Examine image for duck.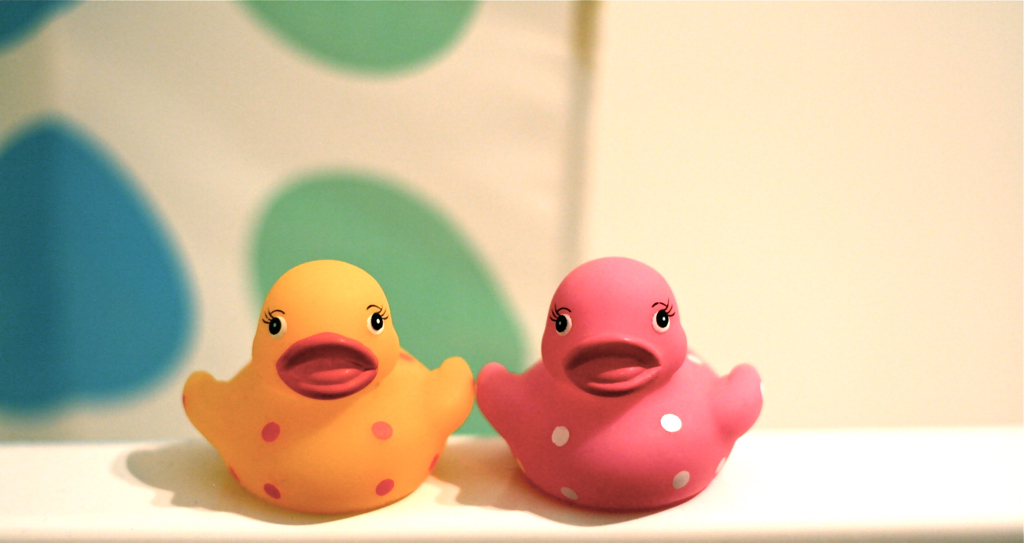
Examination result: <box>472,252,758,518</box>.
